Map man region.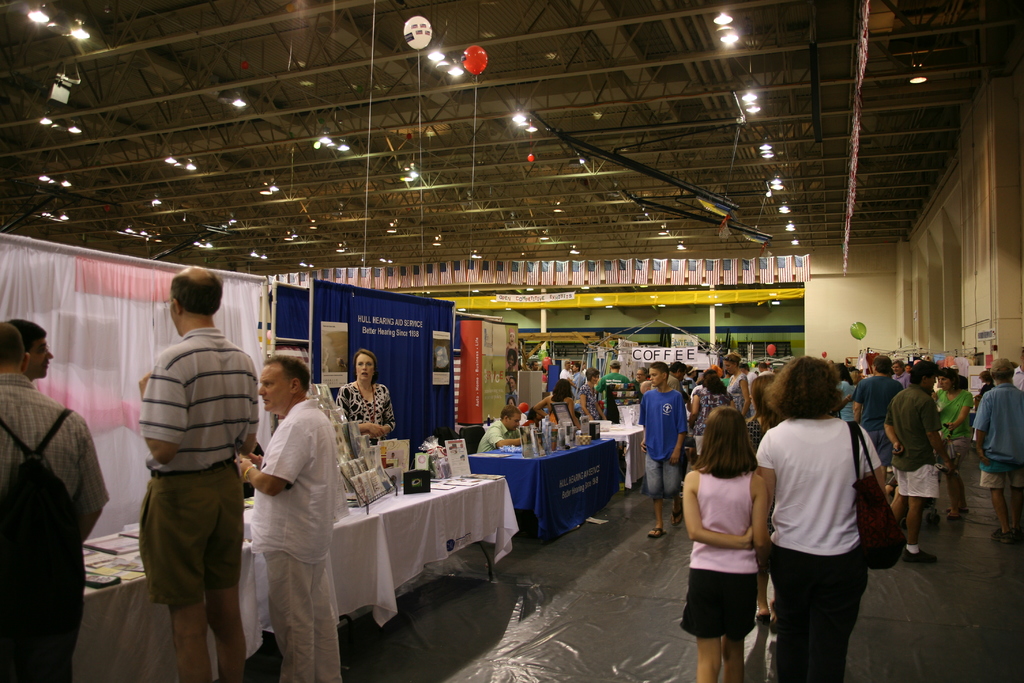
Mapped to pyautogui.locateOnScreen(825, 359, 836, 368).
